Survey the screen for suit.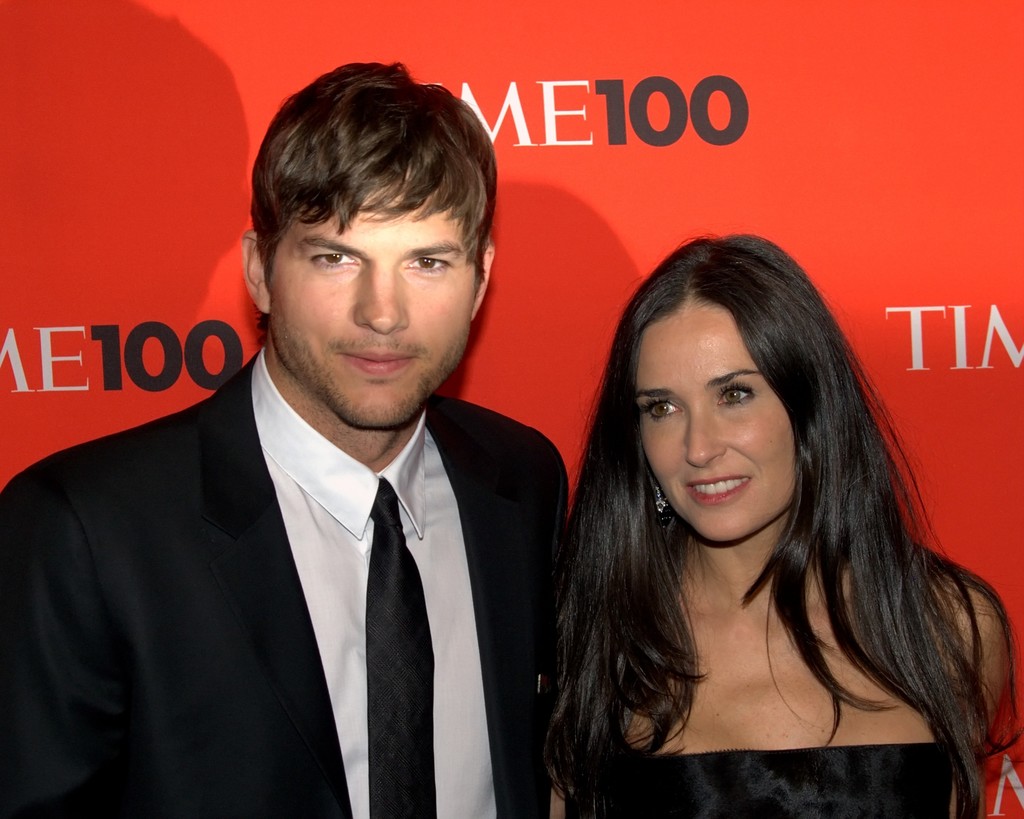
Survey found: [1,343,572,817].
